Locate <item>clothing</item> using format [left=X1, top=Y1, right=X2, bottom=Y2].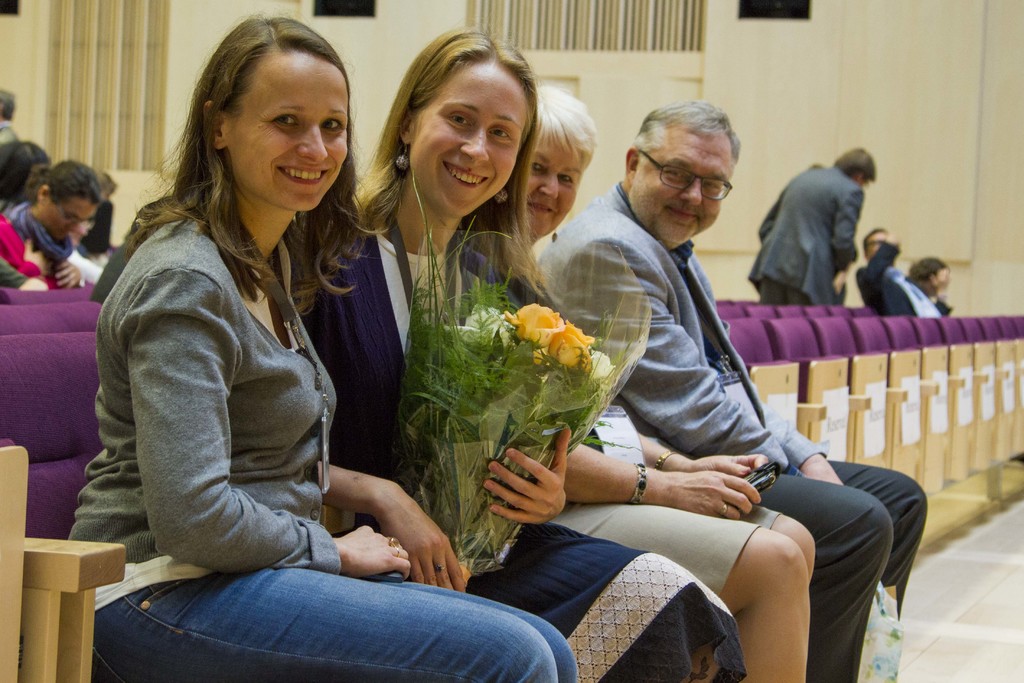
[left=67, top=210, right=578, bottom=682].
